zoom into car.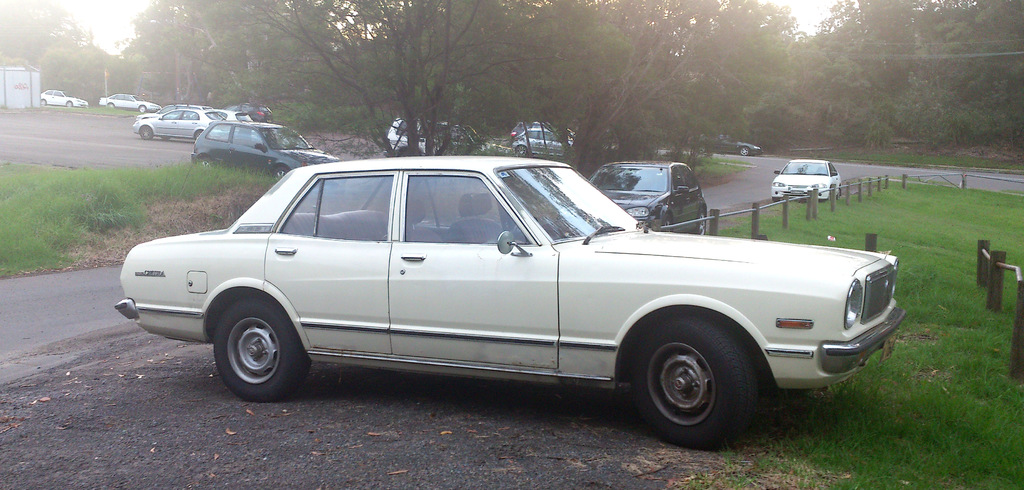
Zoom target: pyautogui.locateOnScreen(109, 157, 911, 441).
